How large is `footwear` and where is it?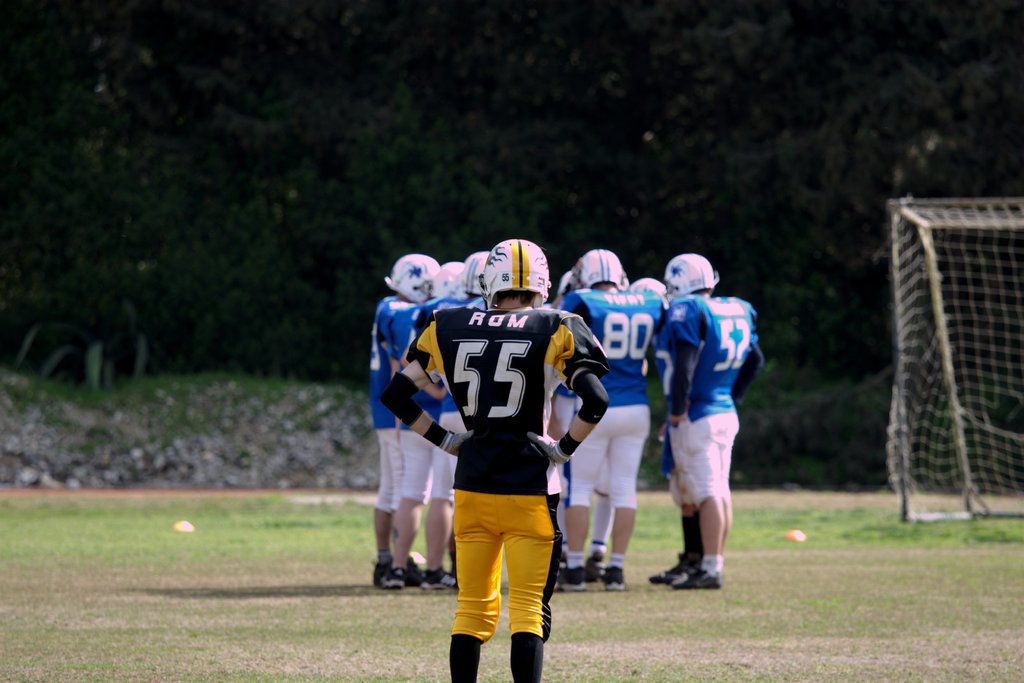
Bounding box: (x1=668, y1=569, x2=723, y2=590).
